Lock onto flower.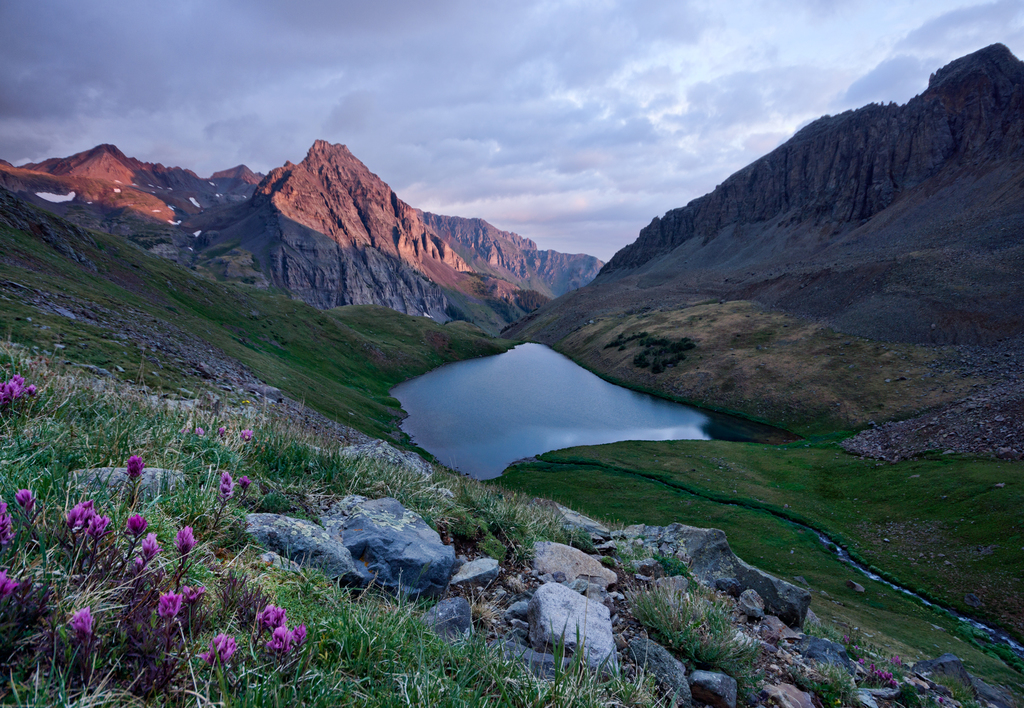
Locked: (139,529,166,580).
